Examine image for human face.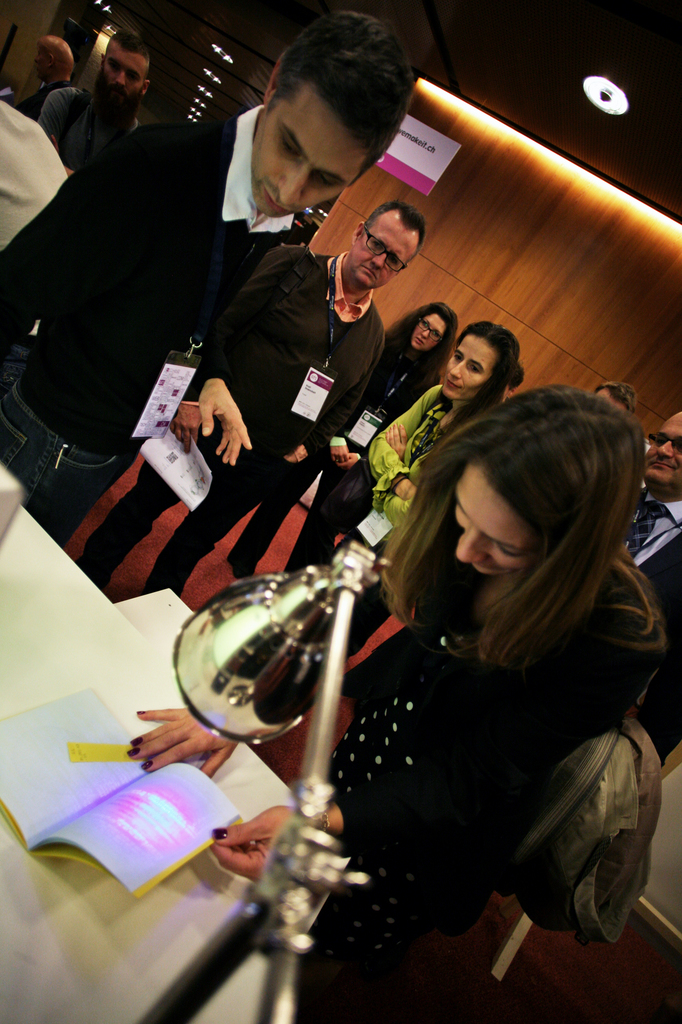
Examination result: (x1=99, y1=40, x2=143, y2=99).
